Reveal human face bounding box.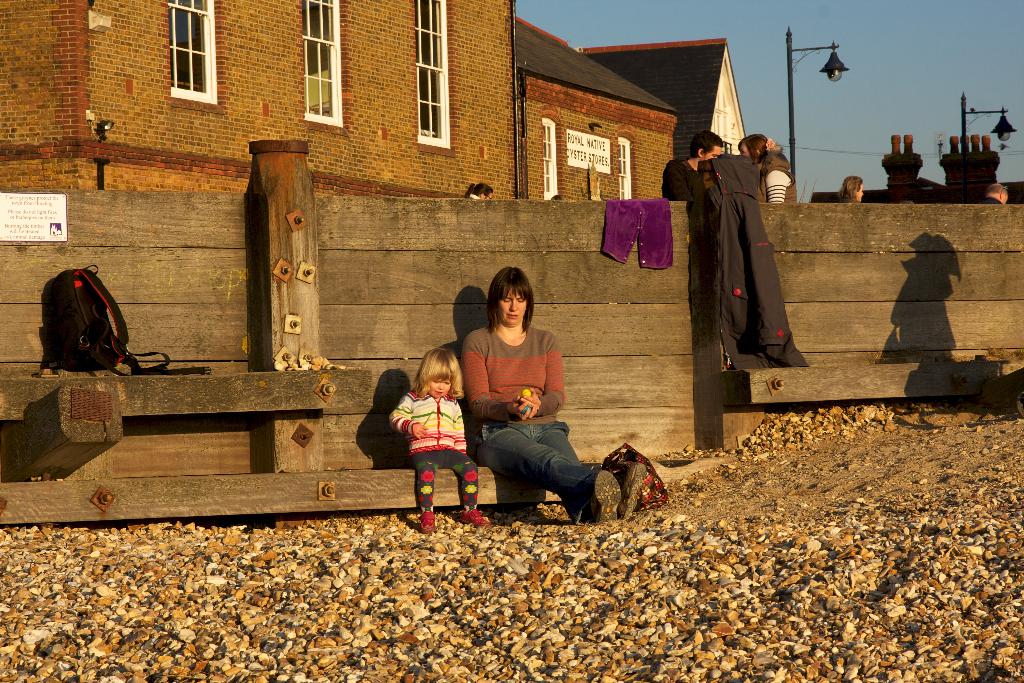
Revealed: x1=1003 y1=193 x2=1009 y2=208.
